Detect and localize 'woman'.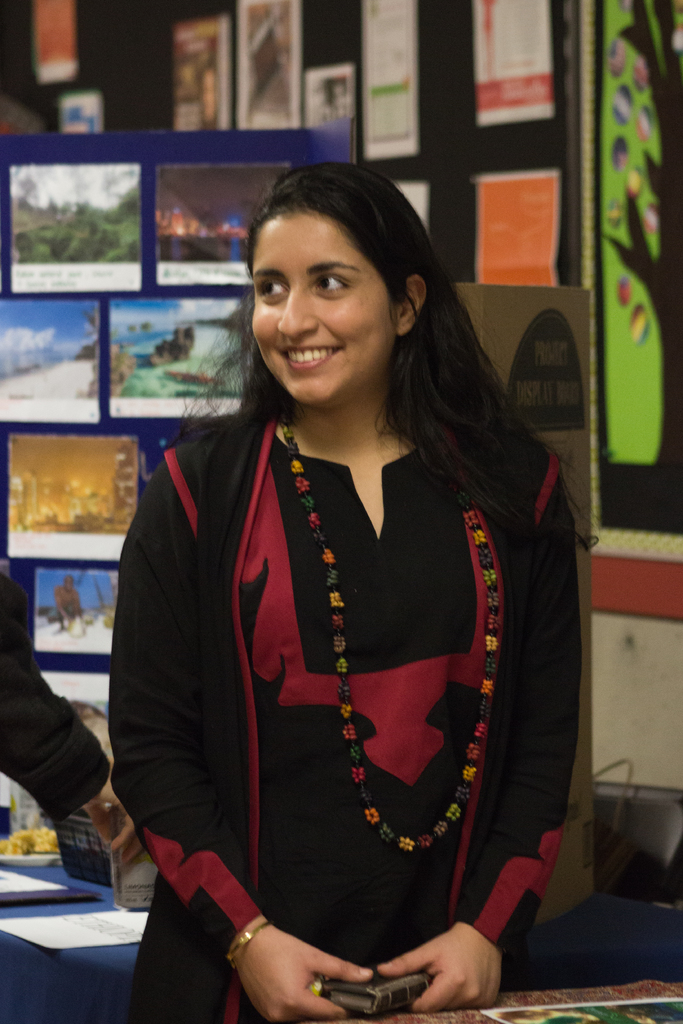
Localized at left=107, top=168, right=579, bottom=1011.
